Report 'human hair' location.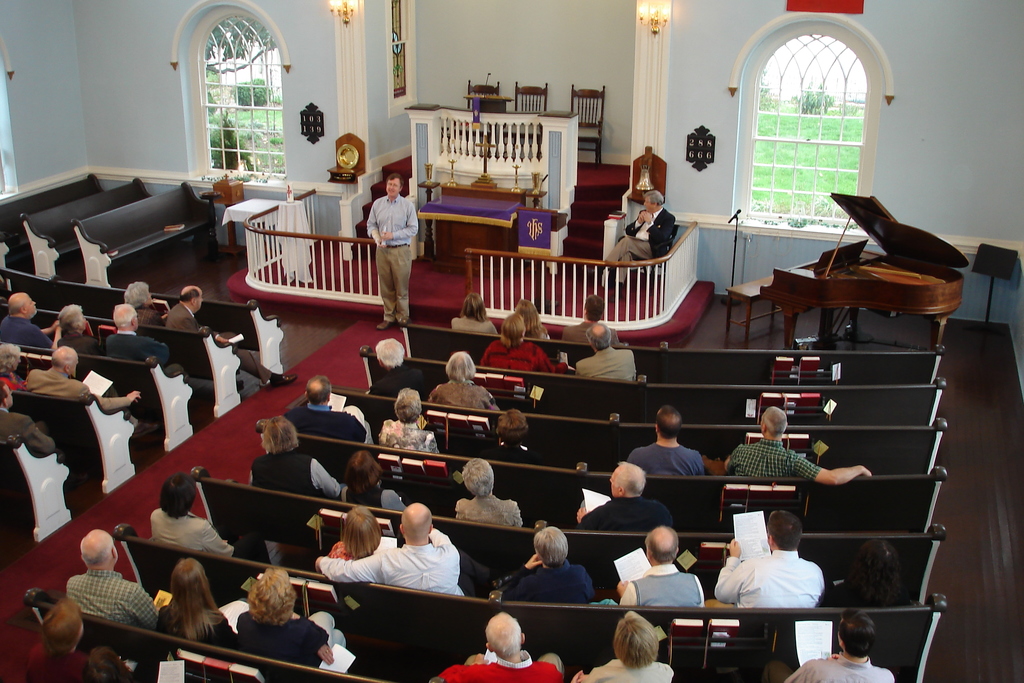
Report: left=341, top=506, right=380, bottom=559.
